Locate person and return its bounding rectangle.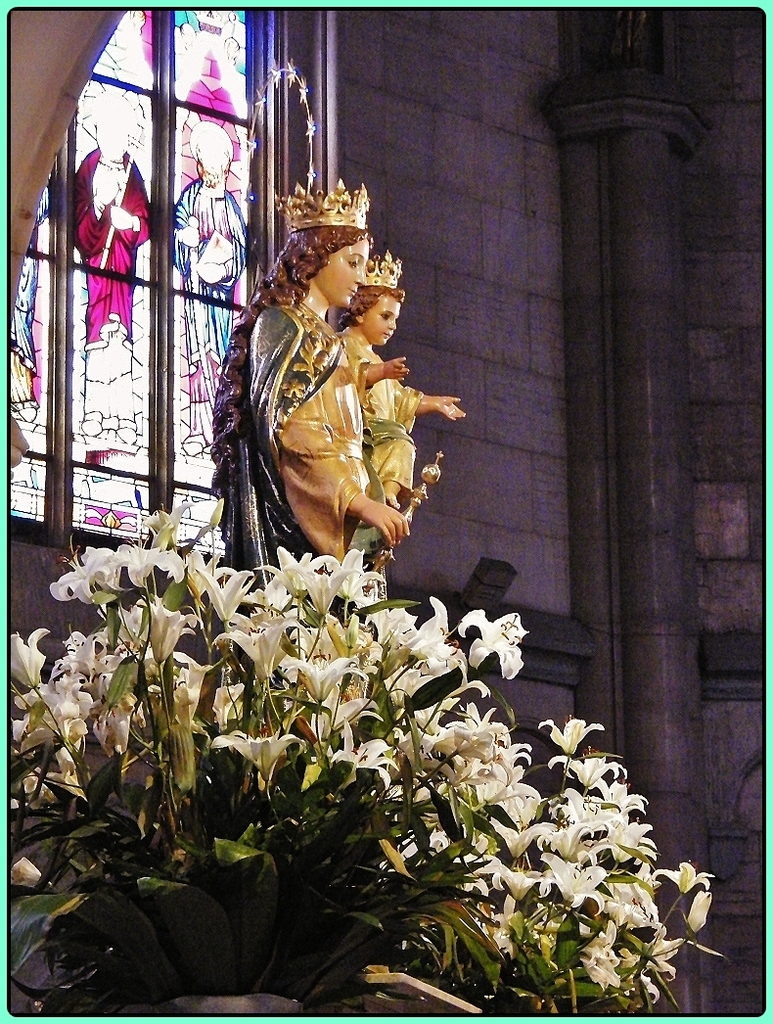
bbox=(220, 172, 432, 611).
